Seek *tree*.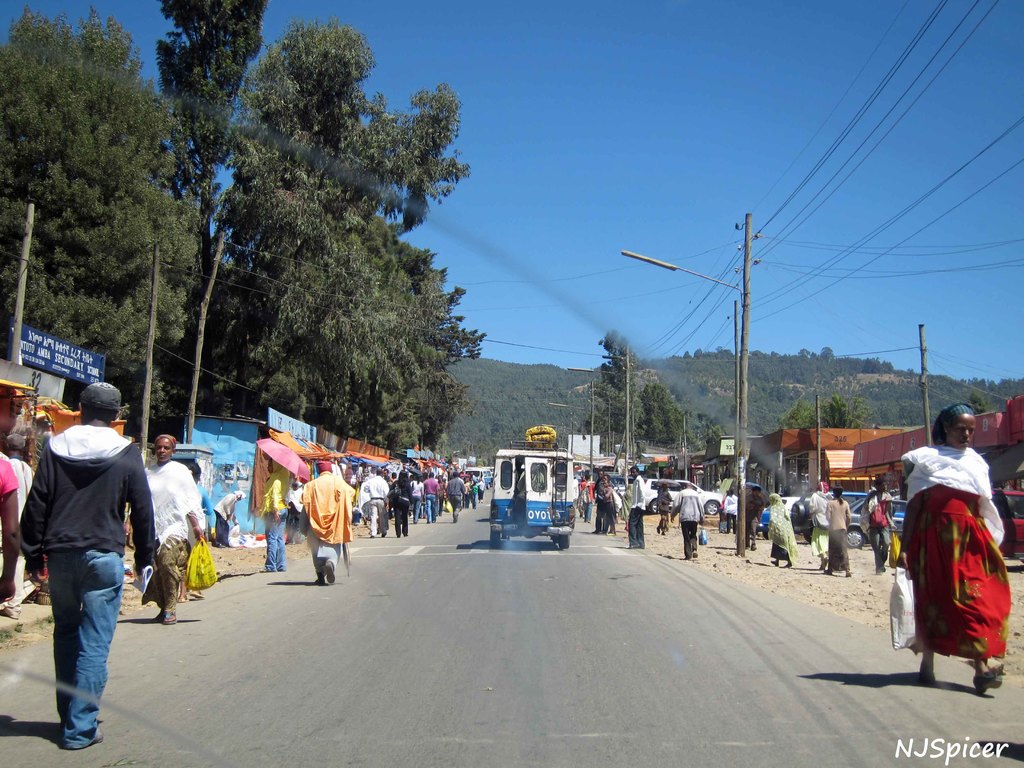
[200,19,383,437].
